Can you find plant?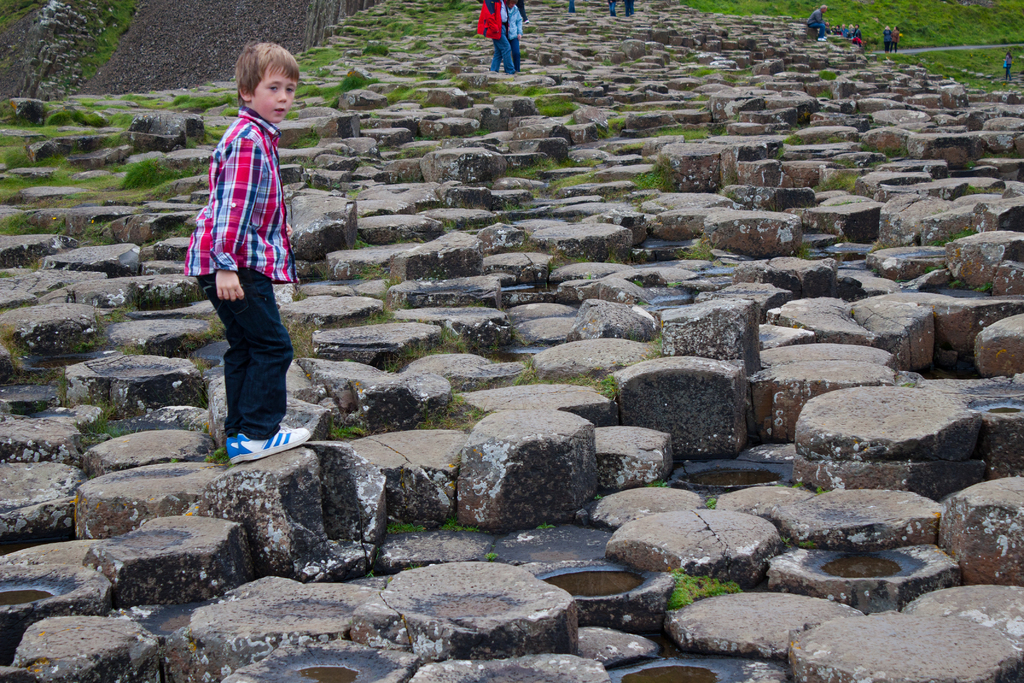
Yes, bounding box: (left=600, top=112, right=625, bottom=136).
